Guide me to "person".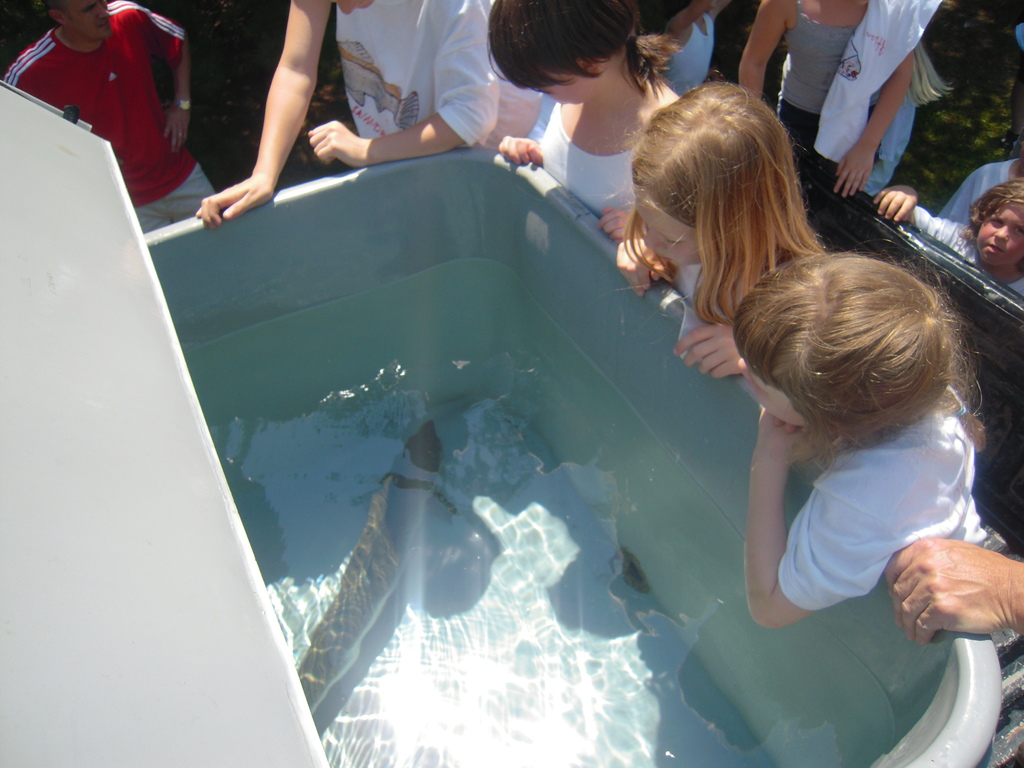
Guidance: [706, 205, 1009, 701].
